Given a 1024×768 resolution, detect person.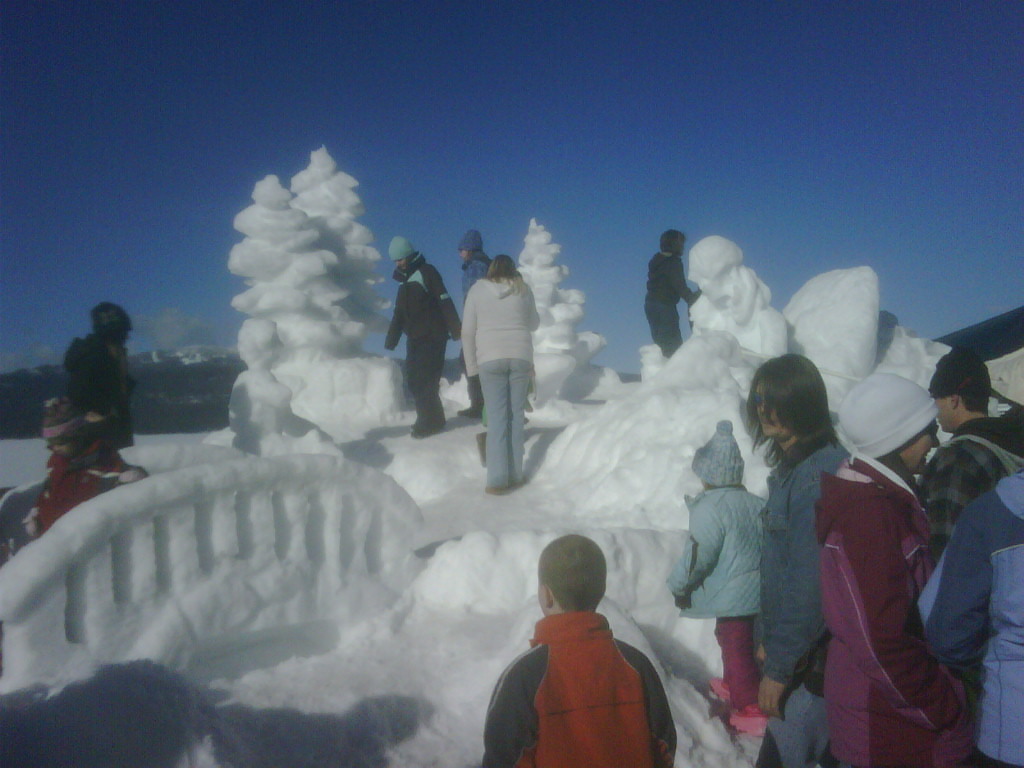
select_region(646, 229, 696, 358).
